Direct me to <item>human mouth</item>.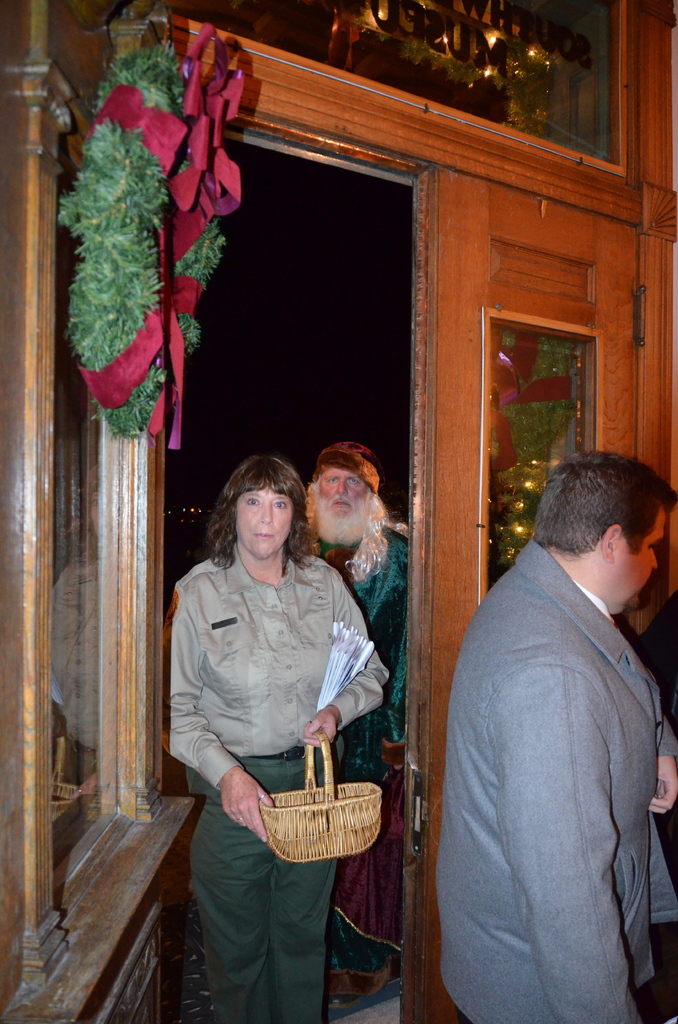
Direction: crop(328, 497, 352, 507).
